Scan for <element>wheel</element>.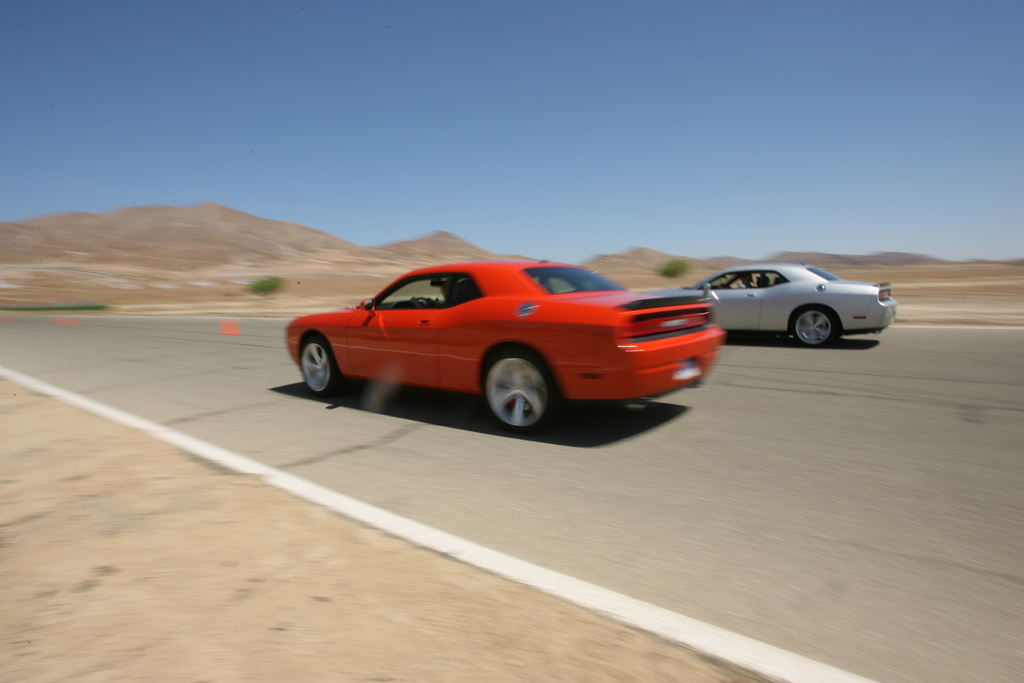
Scan result: box(302, 342, 344, 394).
